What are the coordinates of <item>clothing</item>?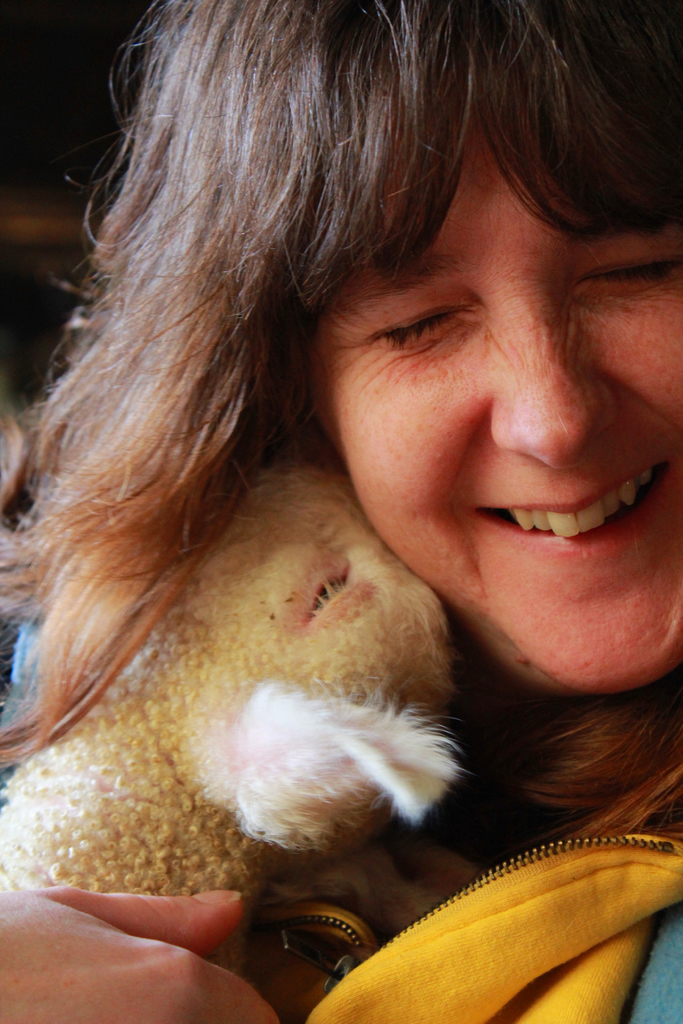
(x1=207, y1=780, x2=679, y2=1016).
